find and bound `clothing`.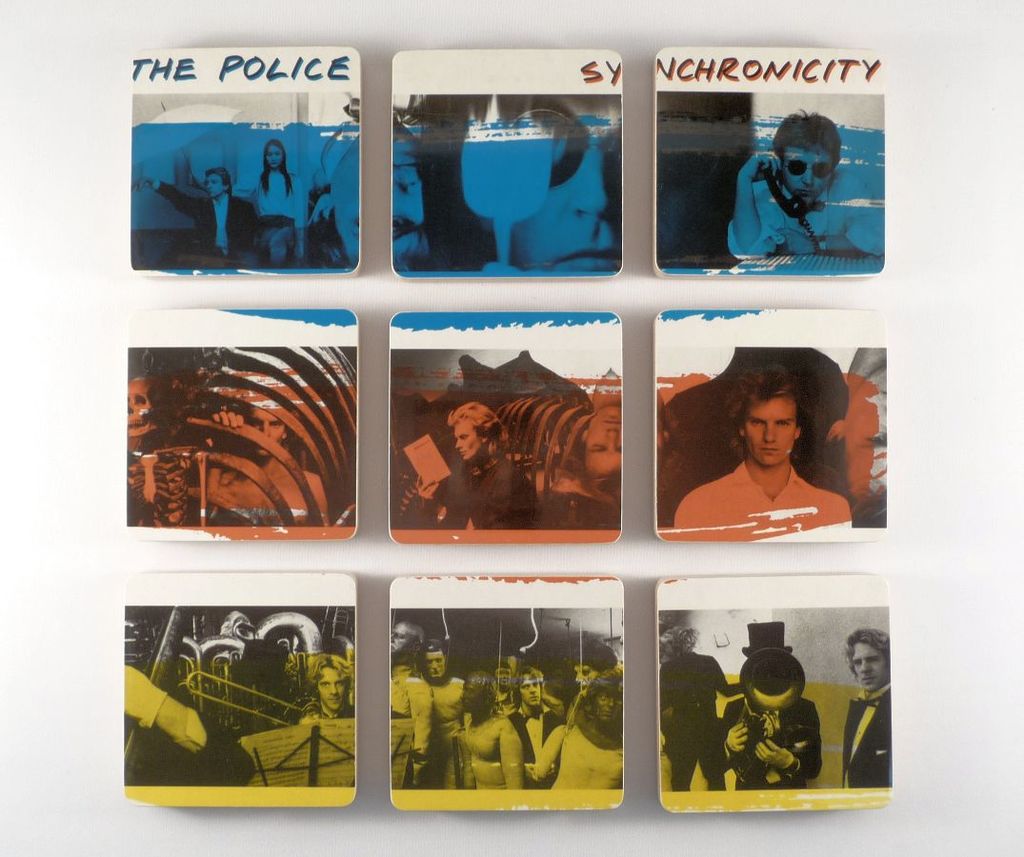
Bound: l=730, t=184, r=885, b=262.
